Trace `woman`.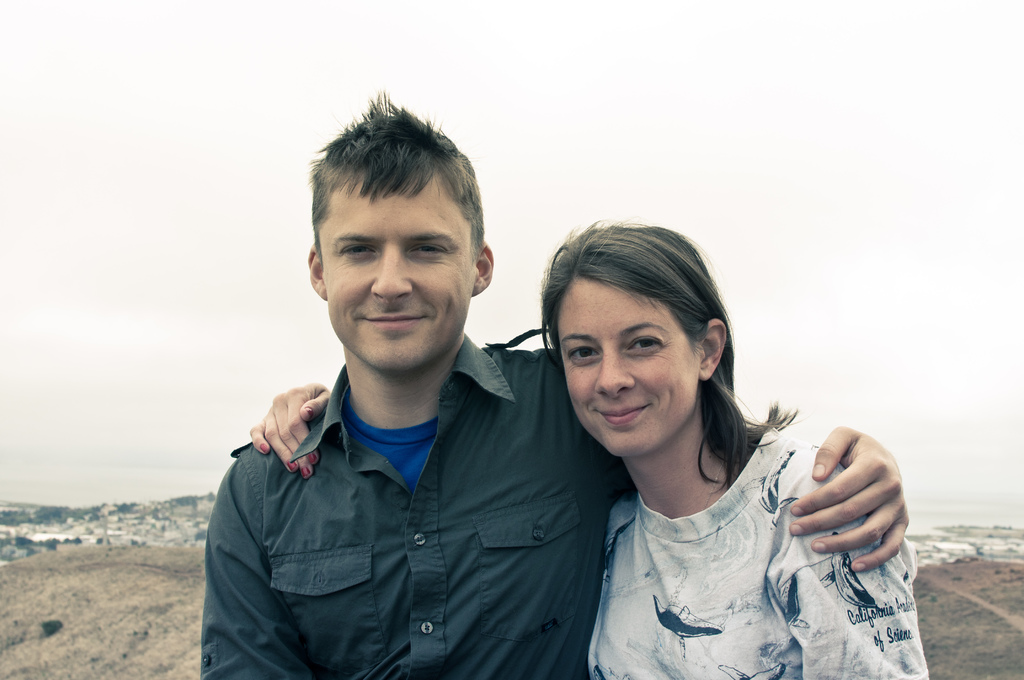
Traced to bbox=[249, 218, 931, 679].
